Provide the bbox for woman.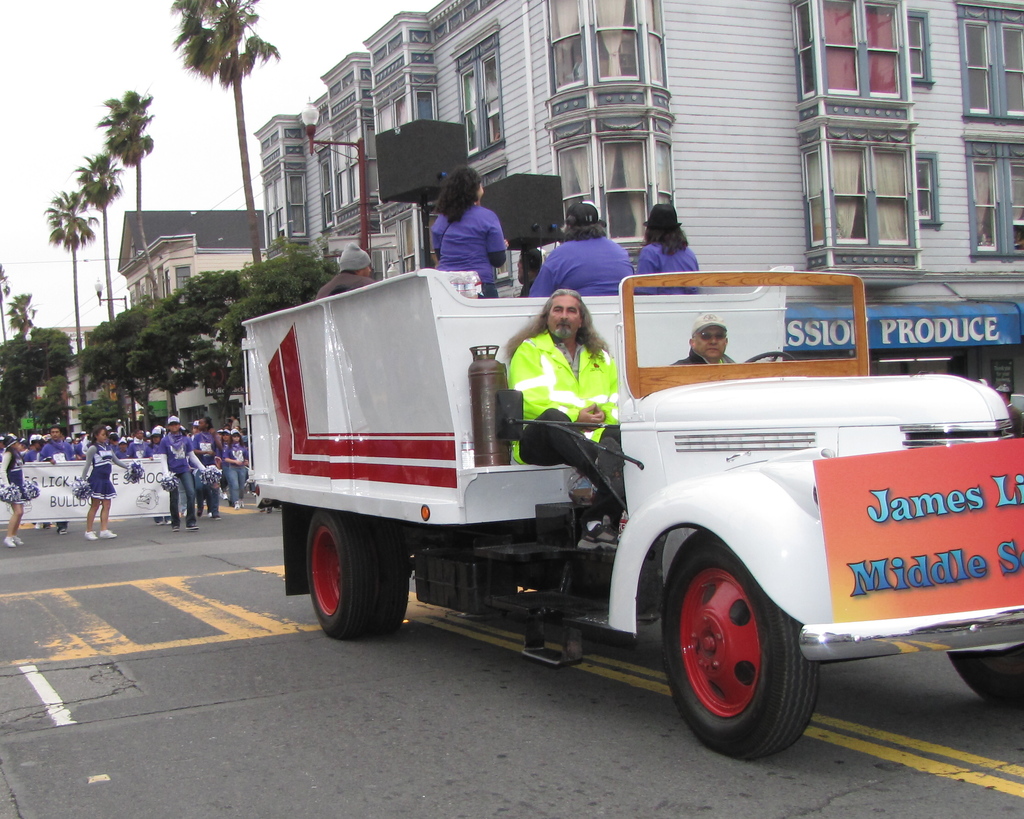
<box>404,160,522,282</box>.
